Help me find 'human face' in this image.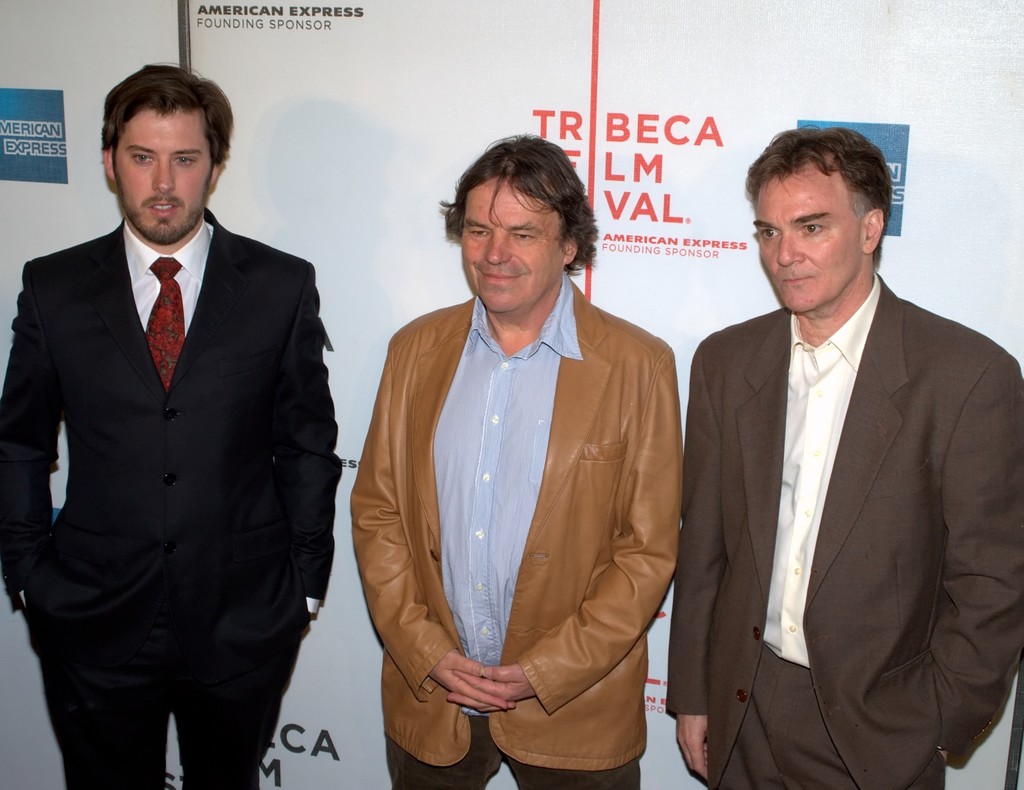
Found it: (x1=116, y1=109, x2=212, y2=248).
